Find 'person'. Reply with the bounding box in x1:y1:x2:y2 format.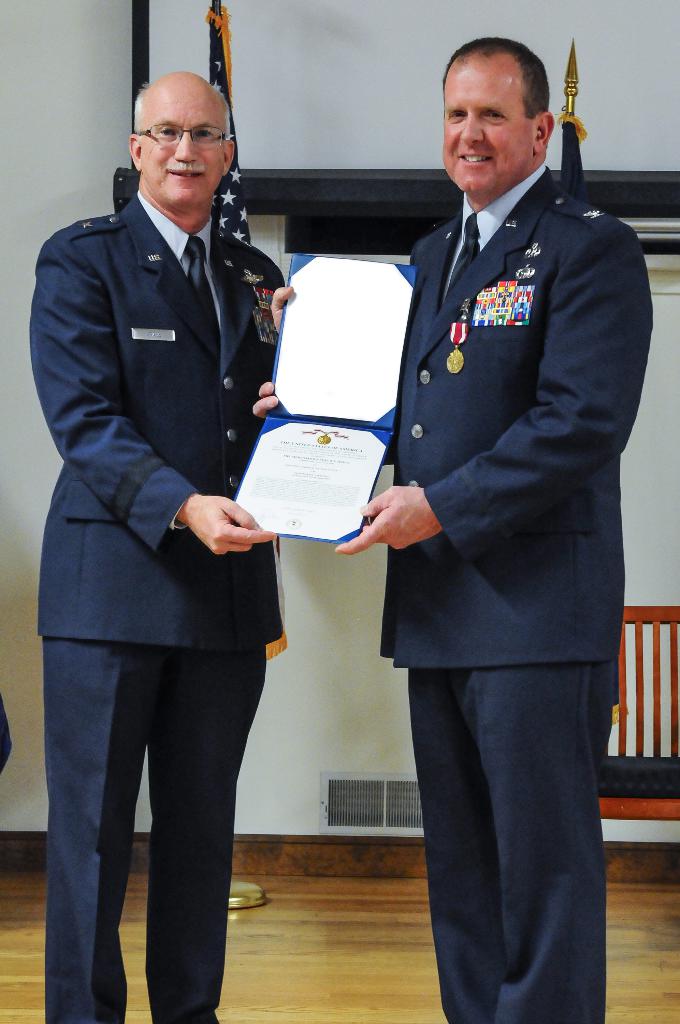
250:31:654:1023.
